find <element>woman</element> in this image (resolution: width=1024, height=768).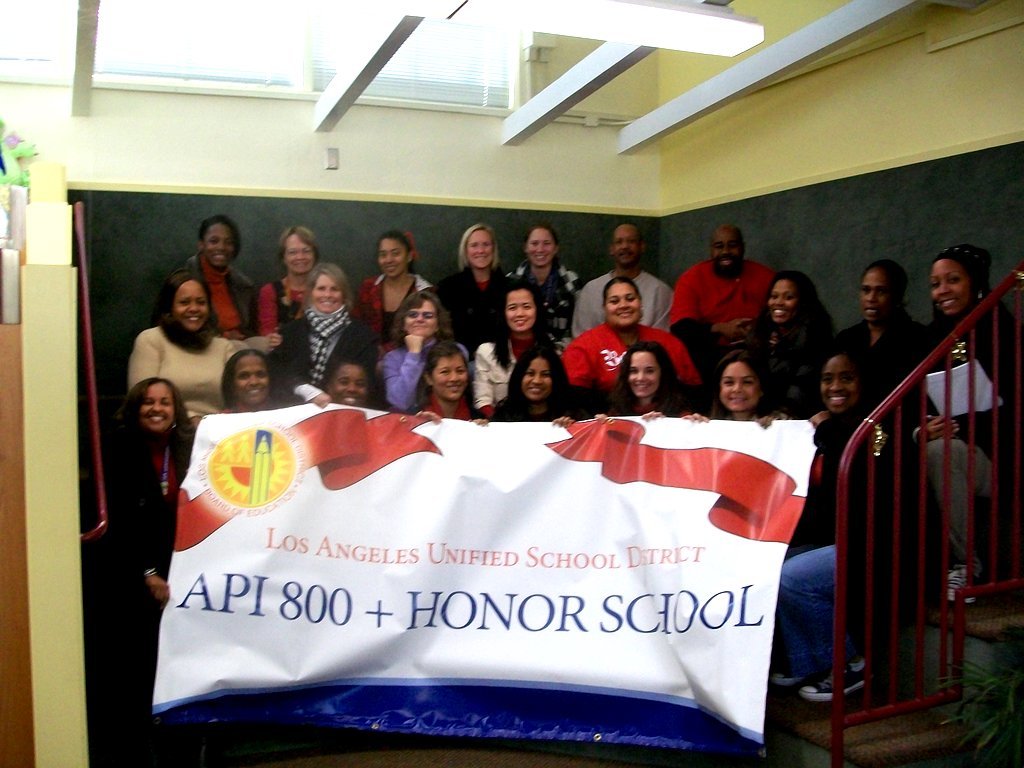
<box>314,357,390,414</box>.
